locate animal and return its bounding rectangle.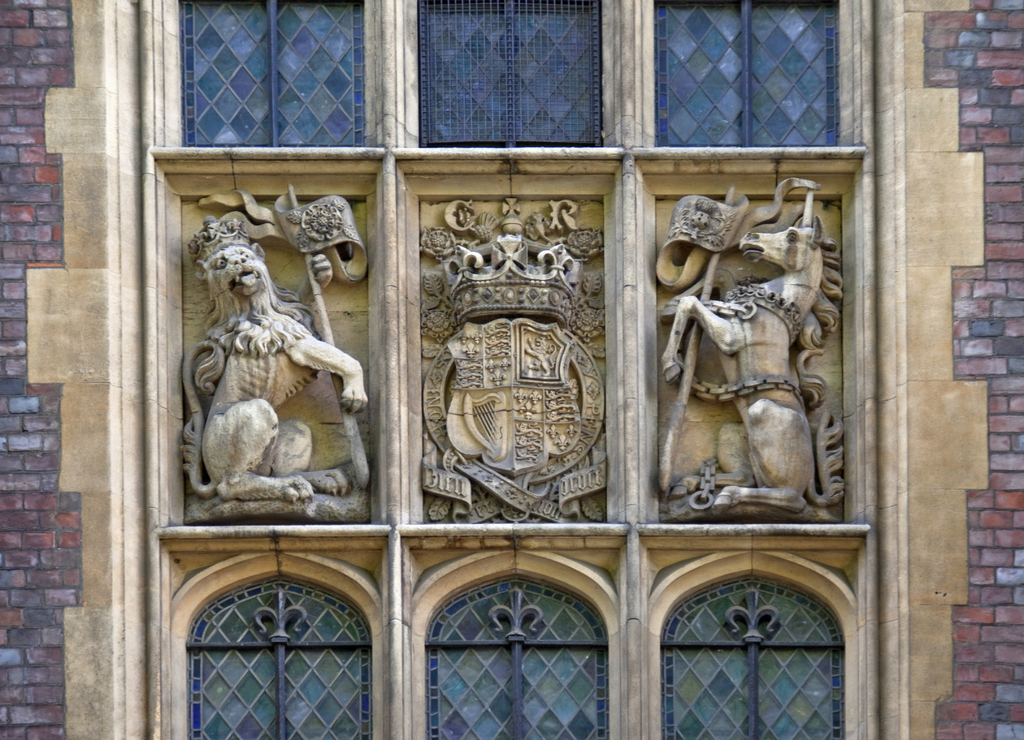
187, 244, 347, 510.
